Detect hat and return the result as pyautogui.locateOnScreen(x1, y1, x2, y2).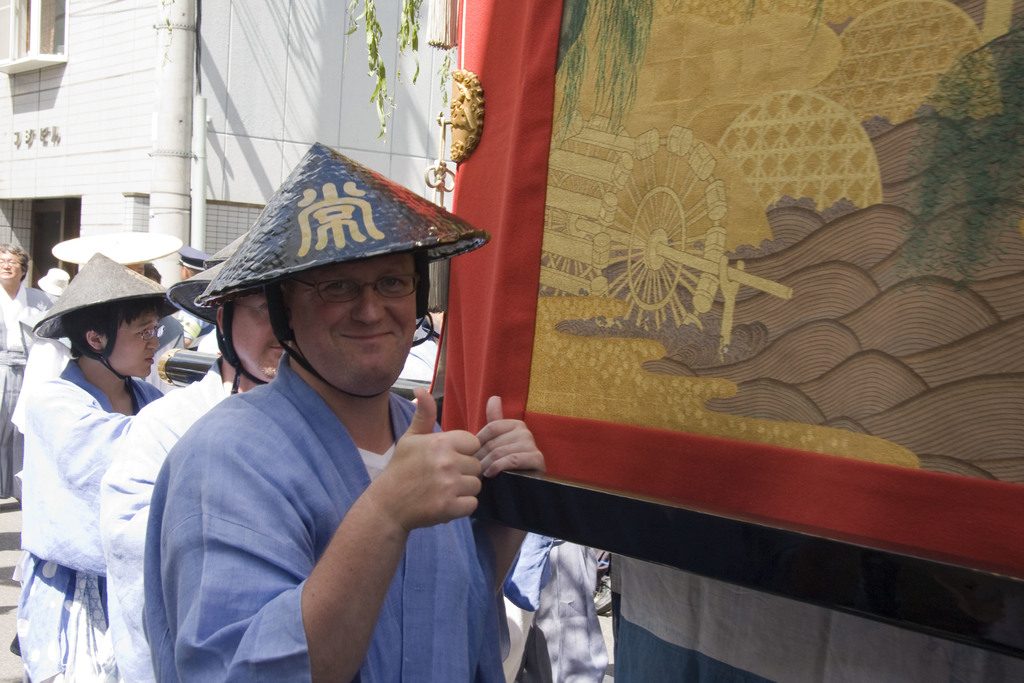
pyautogui.locateOnScreen(193, 136, 488, 388).
